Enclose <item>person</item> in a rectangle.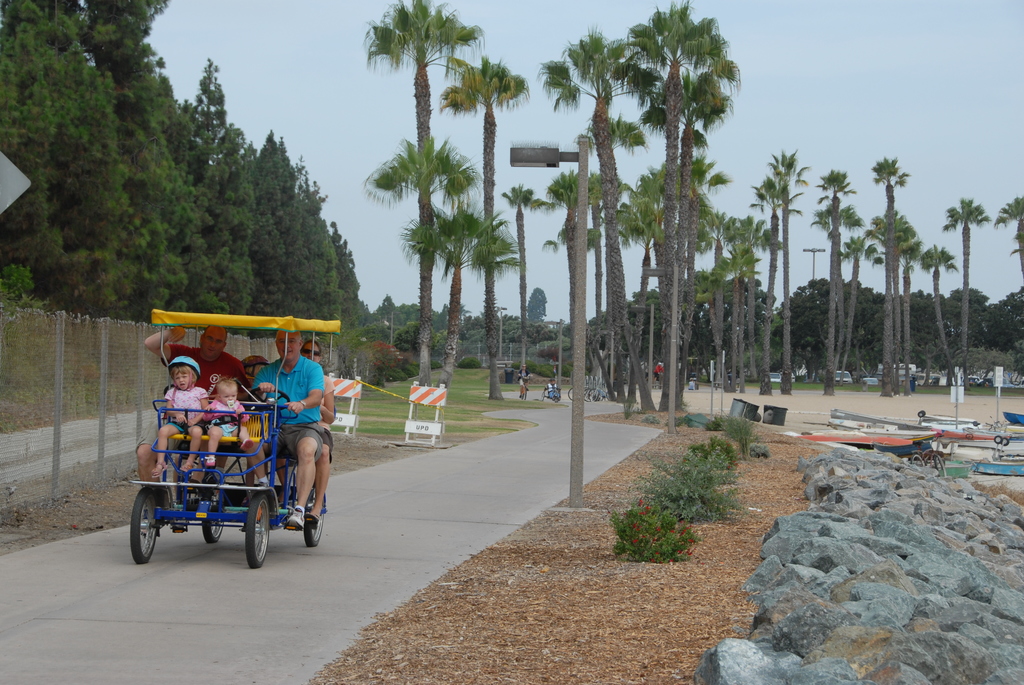
x1=652, y1=363, x2=665, y2=385.
